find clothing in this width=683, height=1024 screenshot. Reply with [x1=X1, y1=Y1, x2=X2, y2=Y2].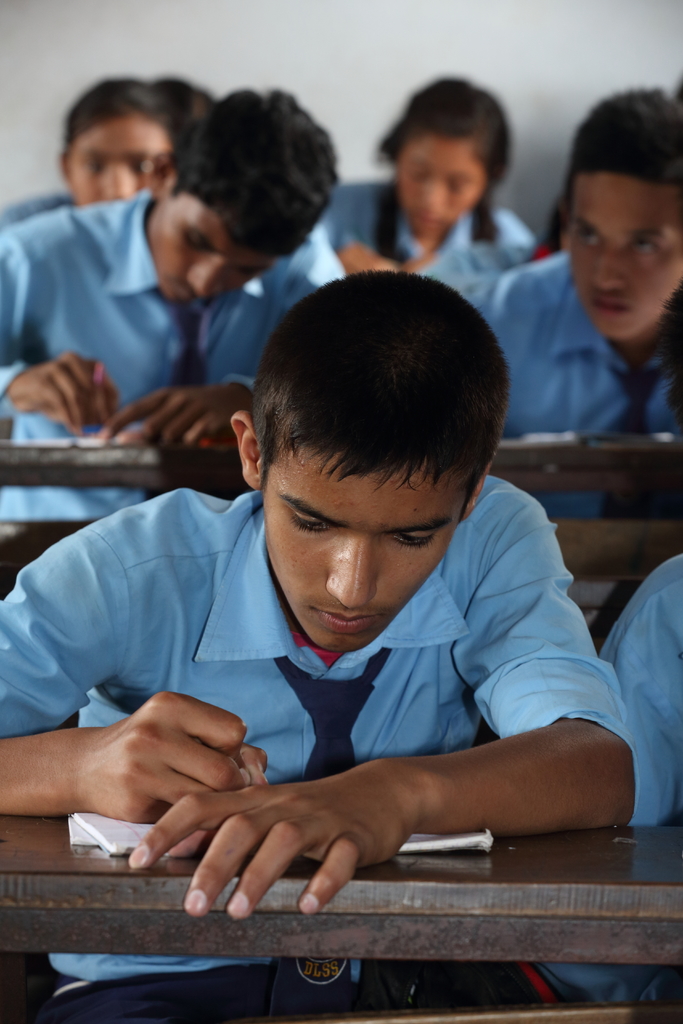
[x1=324, y1=179, x2=534, y2=287].
